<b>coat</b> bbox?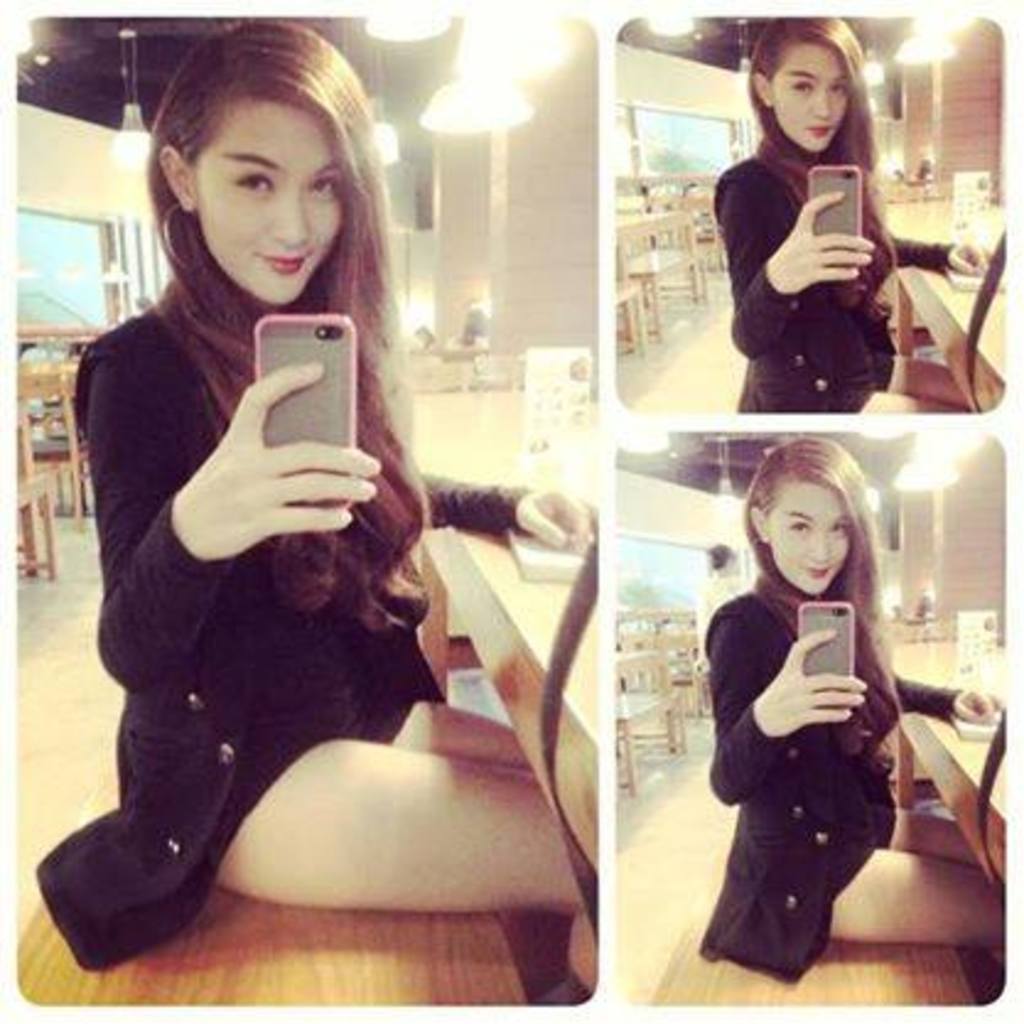
{"left": 710, "top": 138, "right": 948, "bottom": 420}
